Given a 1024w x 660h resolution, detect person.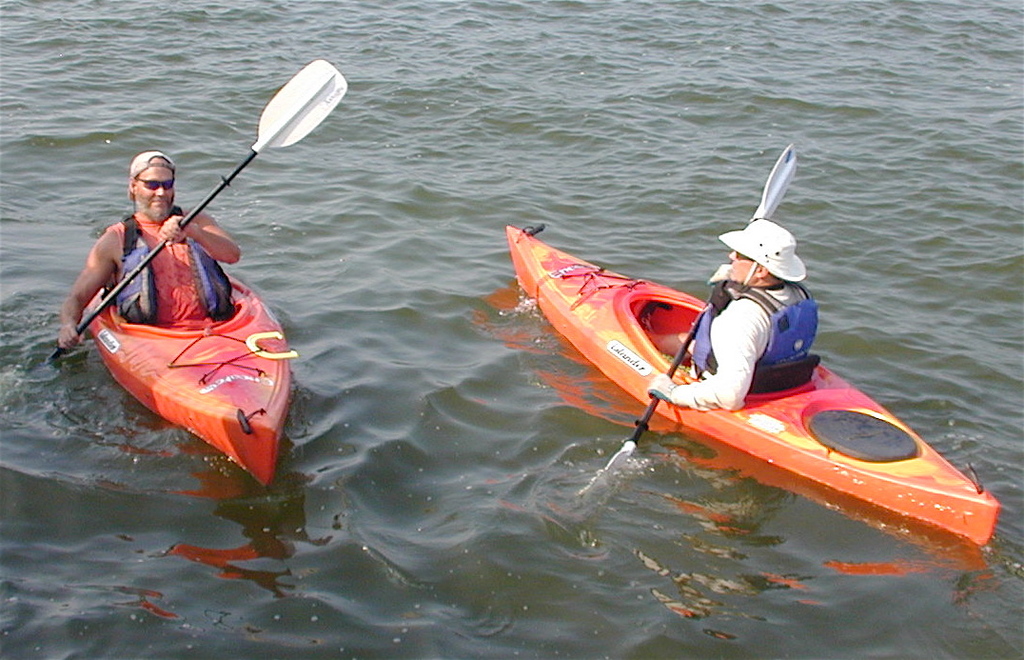
region(700, 200, 836, 430).
